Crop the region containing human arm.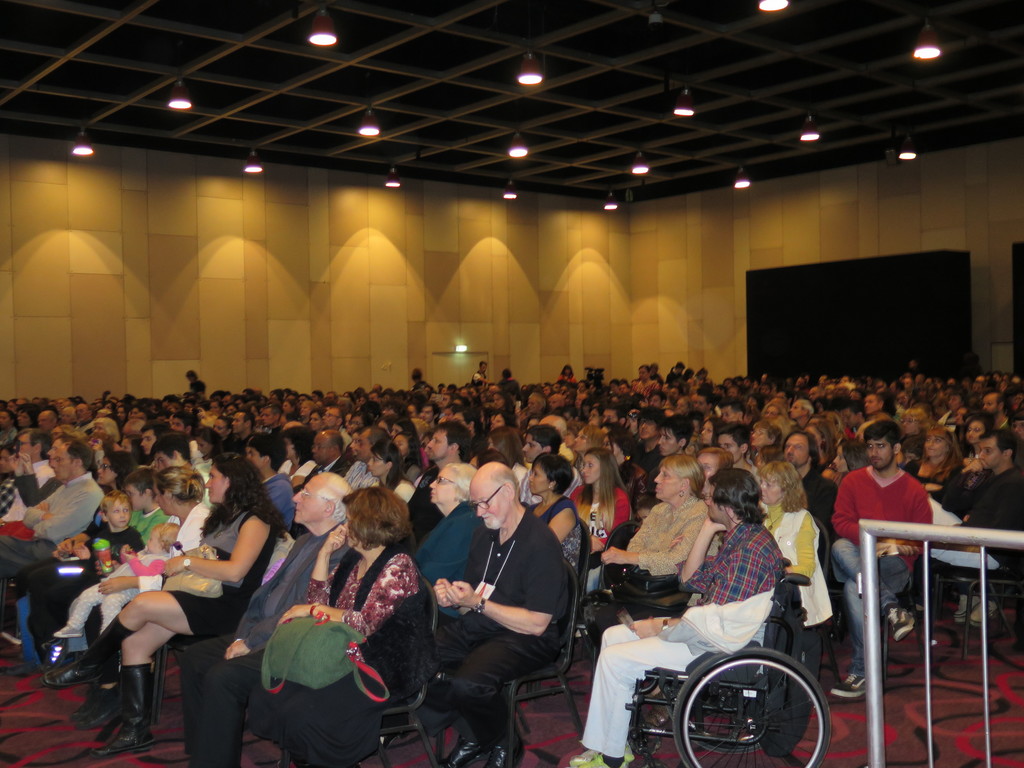
Crop region: [21, 488, 60, 526].
